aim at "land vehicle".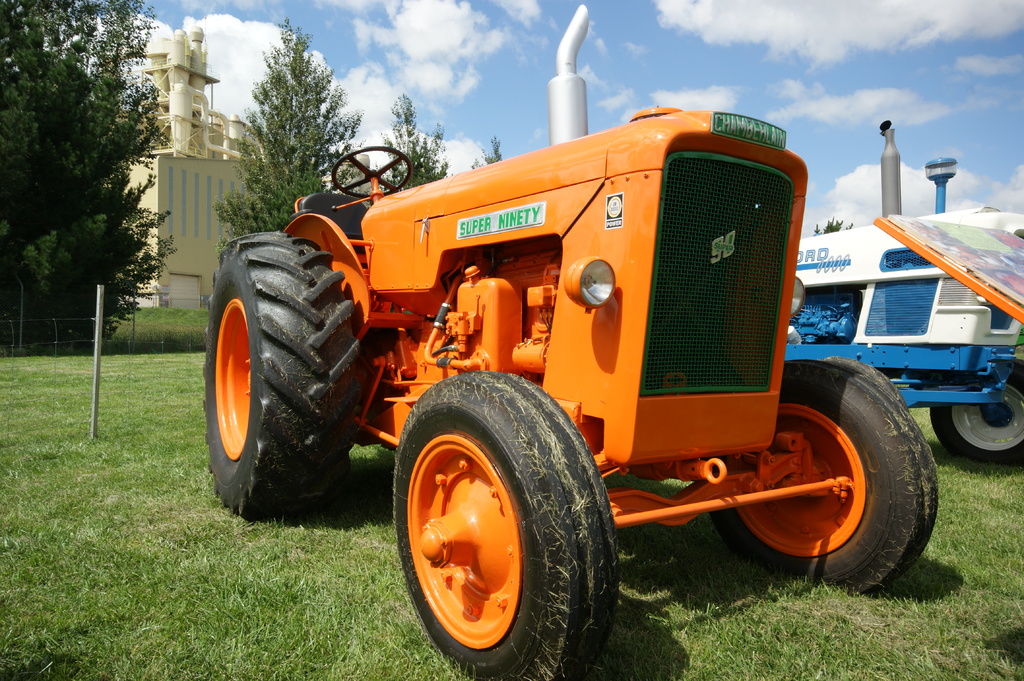
Aimed at BBox(794, 95, 1023, 471).
